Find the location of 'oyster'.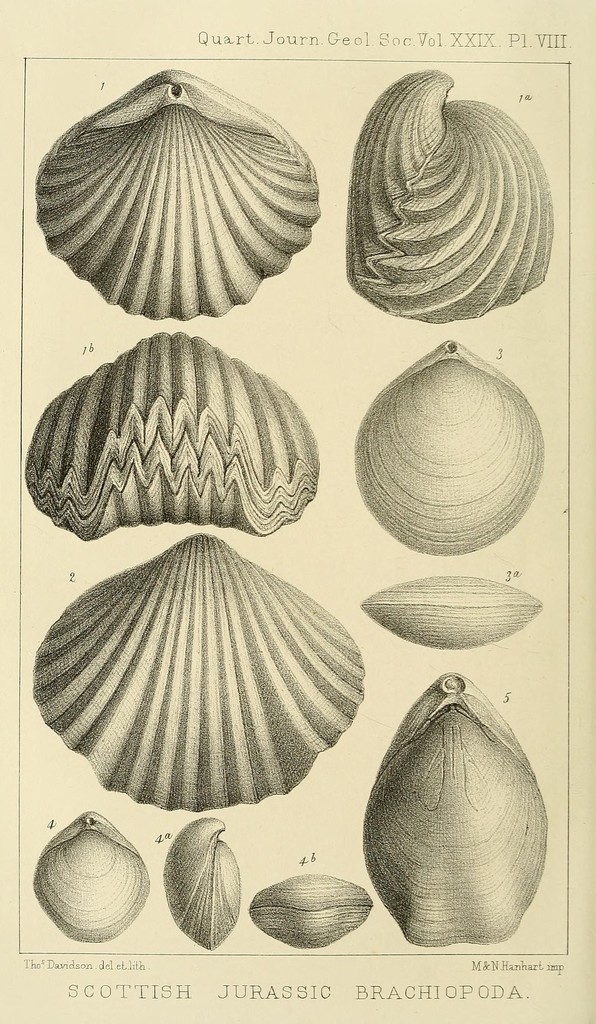
Location: l=341, t=62, r=561, b=326.
